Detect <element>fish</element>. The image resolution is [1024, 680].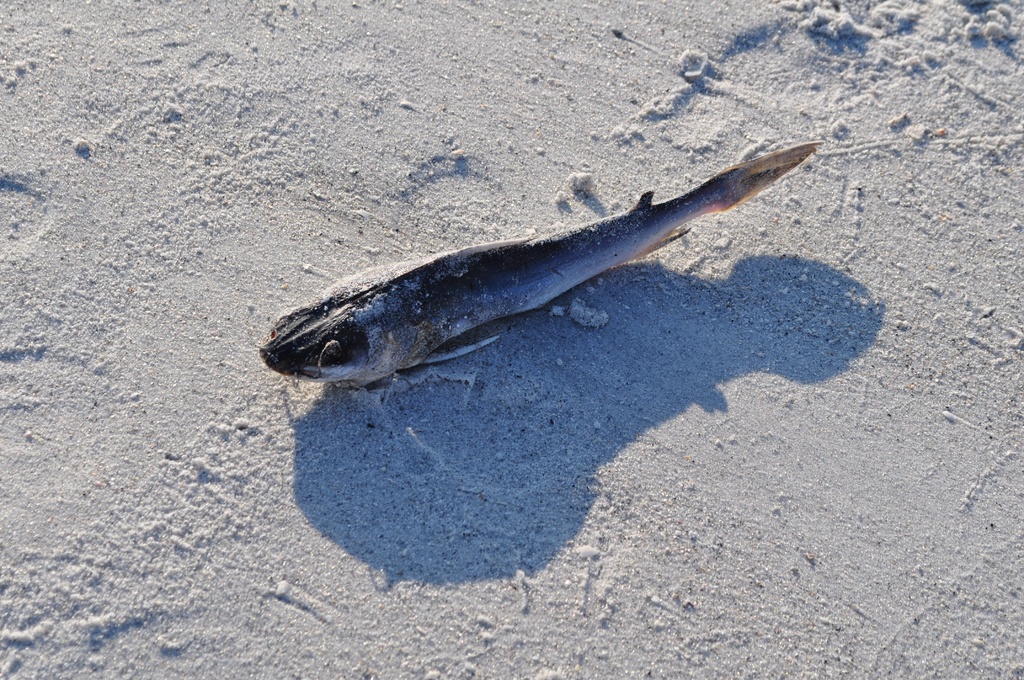
locate(260, 143, 826, 386).
